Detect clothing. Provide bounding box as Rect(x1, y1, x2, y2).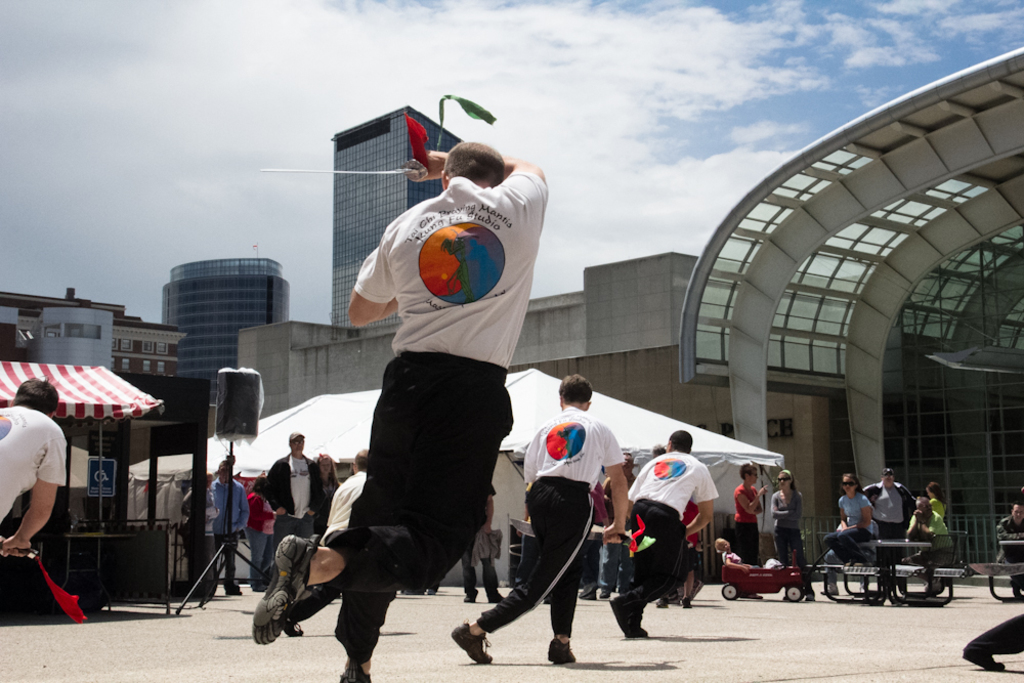
Rect(823, 496, 877, 566).
